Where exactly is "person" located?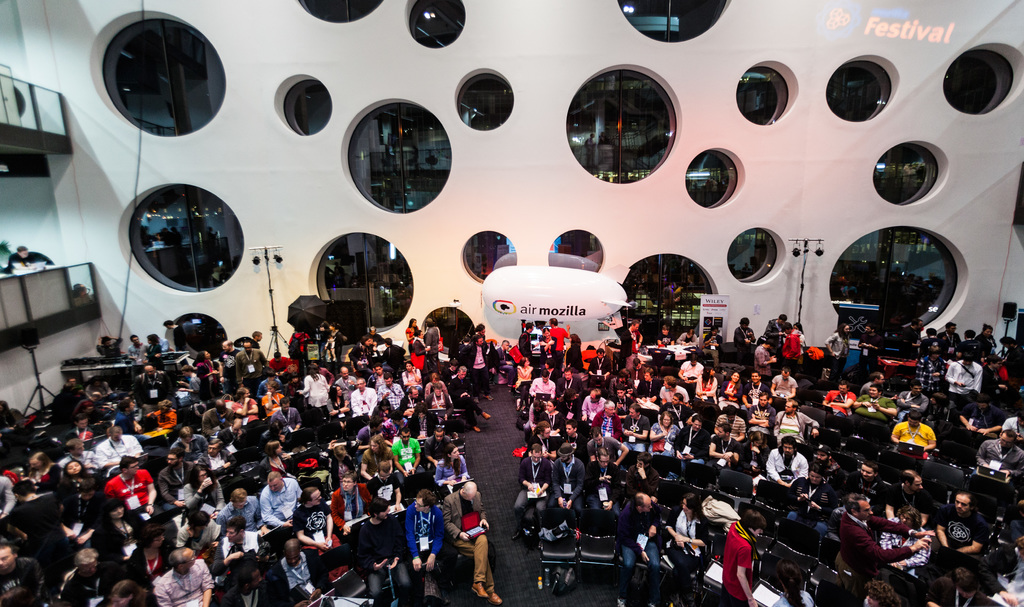
Its bounding box is l=764, t=435, r=808, b=485.
